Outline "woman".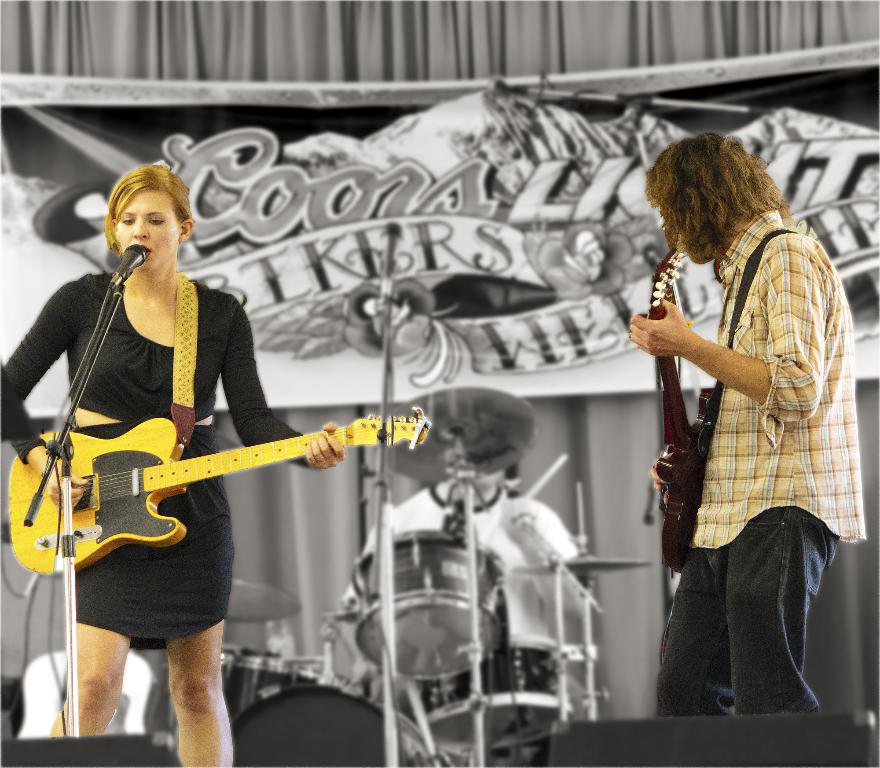
Outline: select_region(9, 164, 348, 767).
